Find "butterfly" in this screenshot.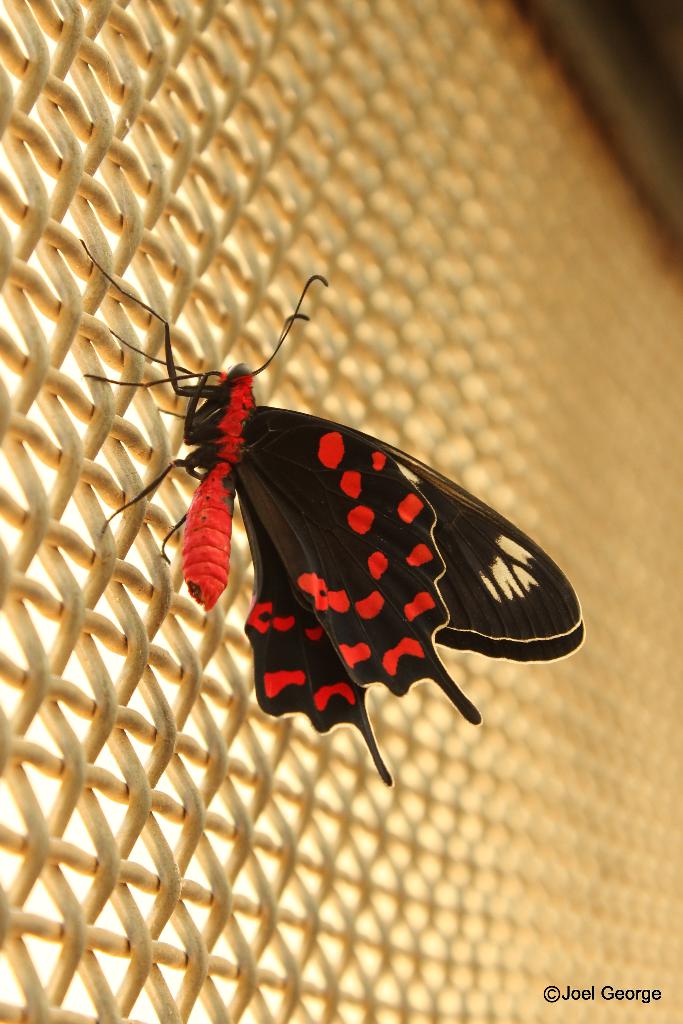
The bounding box for "butterfly" is bbox=[159, 246, 544, 785].
